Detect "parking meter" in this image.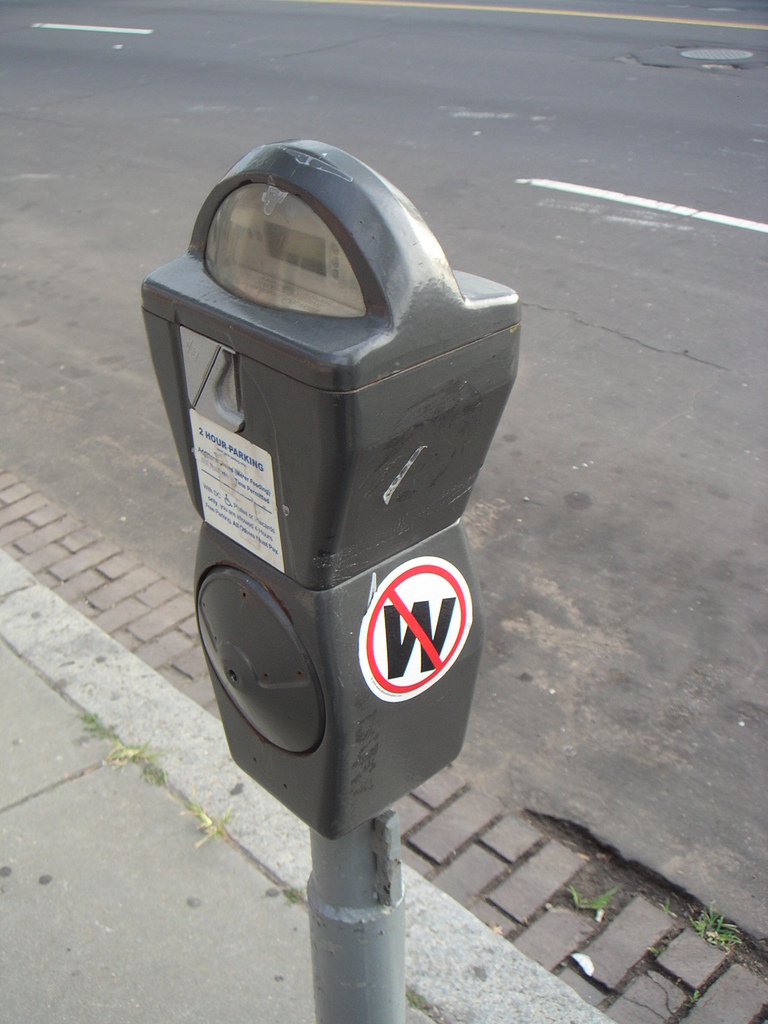
Detection: x1=138 y1=140 x2=525 y2=843.
